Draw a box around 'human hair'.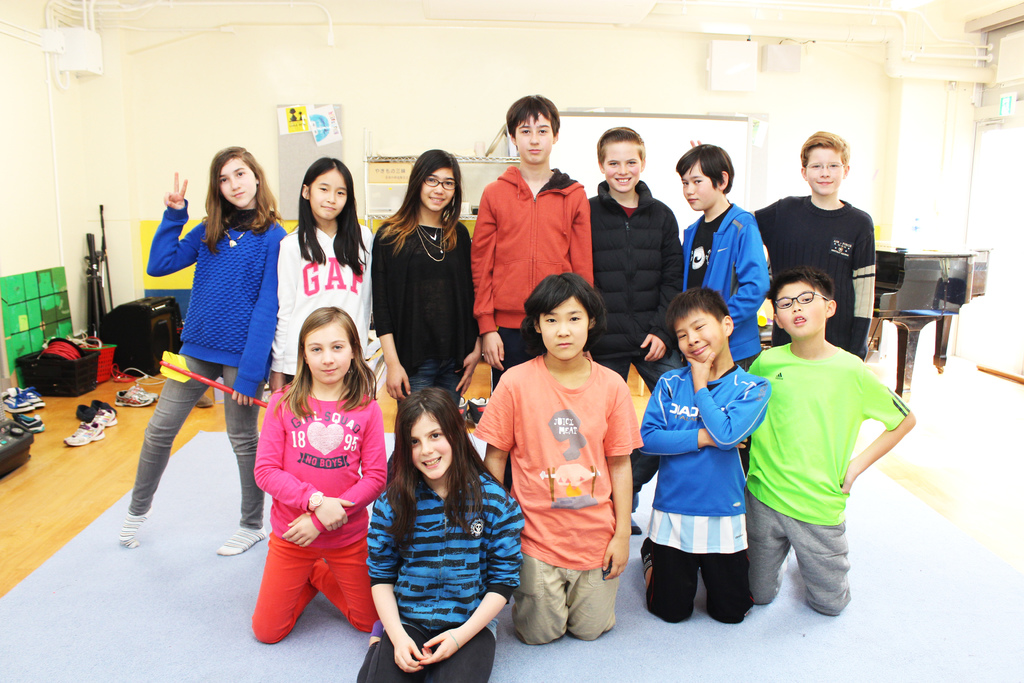
(201,144,280,252).
